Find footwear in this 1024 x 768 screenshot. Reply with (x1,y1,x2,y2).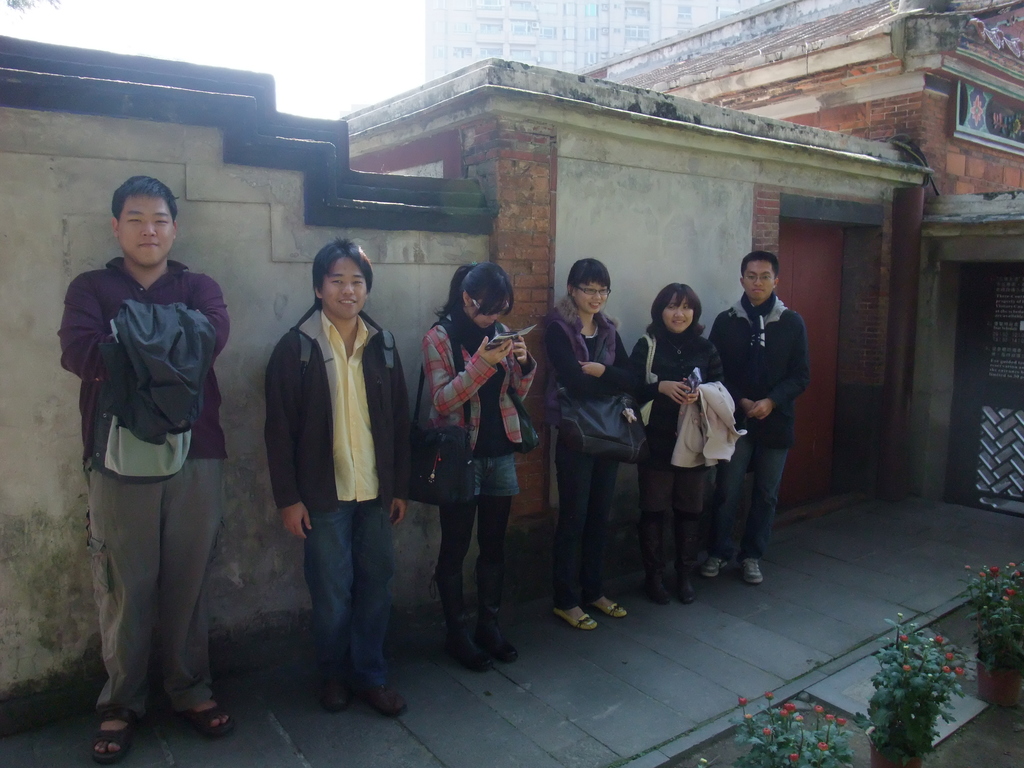
(701,552,729,579).
